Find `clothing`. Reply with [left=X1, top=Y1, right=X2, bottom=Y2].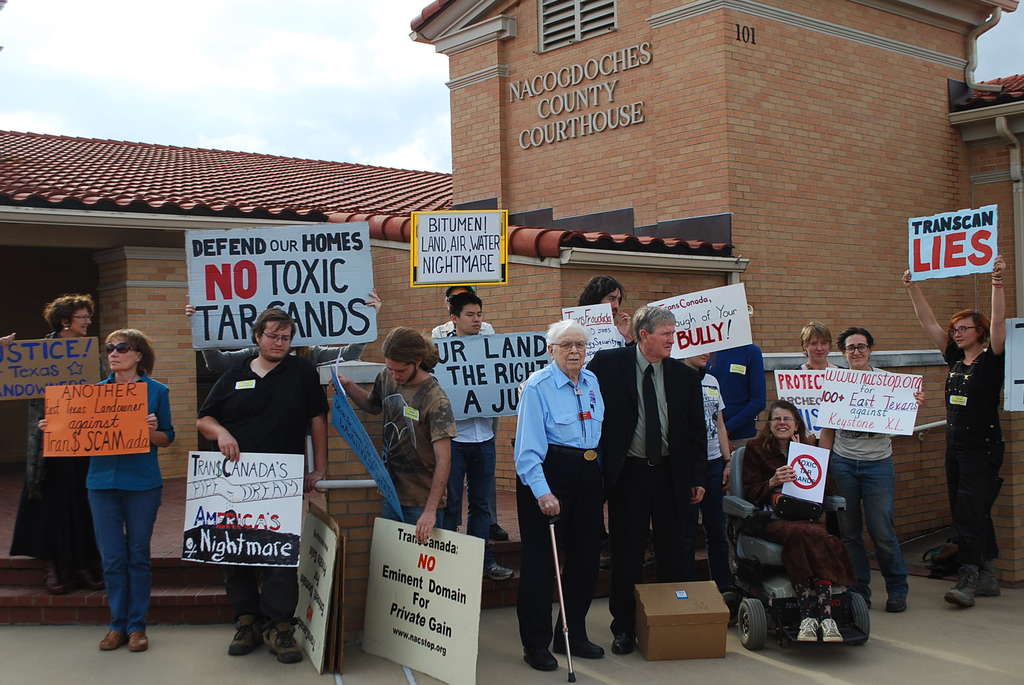
[left=369, top=367, right=451, bottom=528].
